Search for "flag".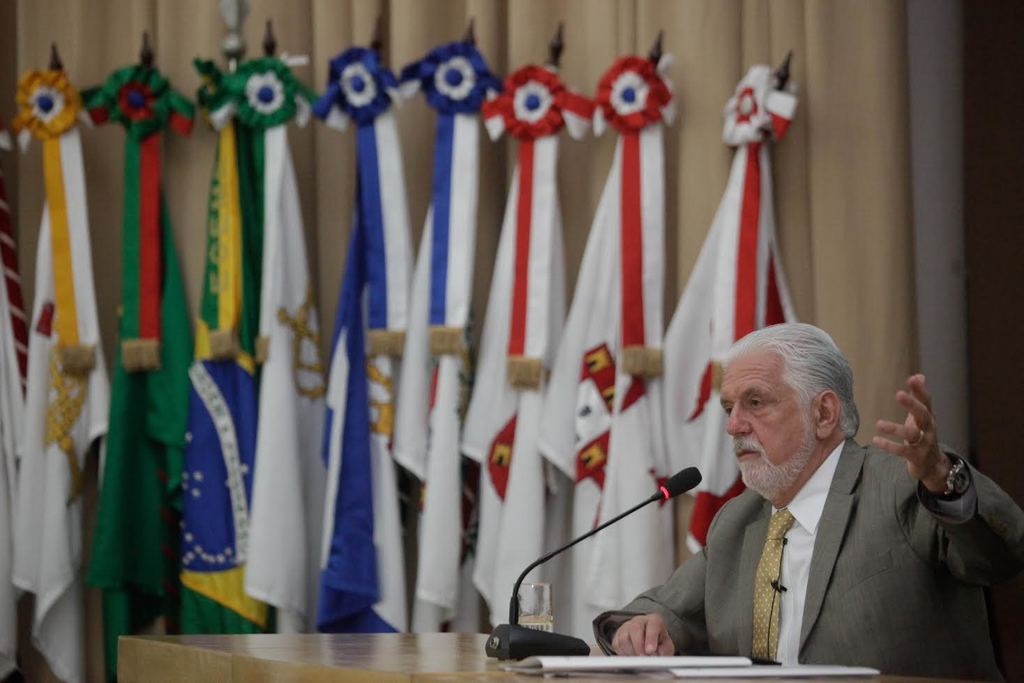
Found at pyautogui.locateOnScreen(16, 21, 121, 666).
